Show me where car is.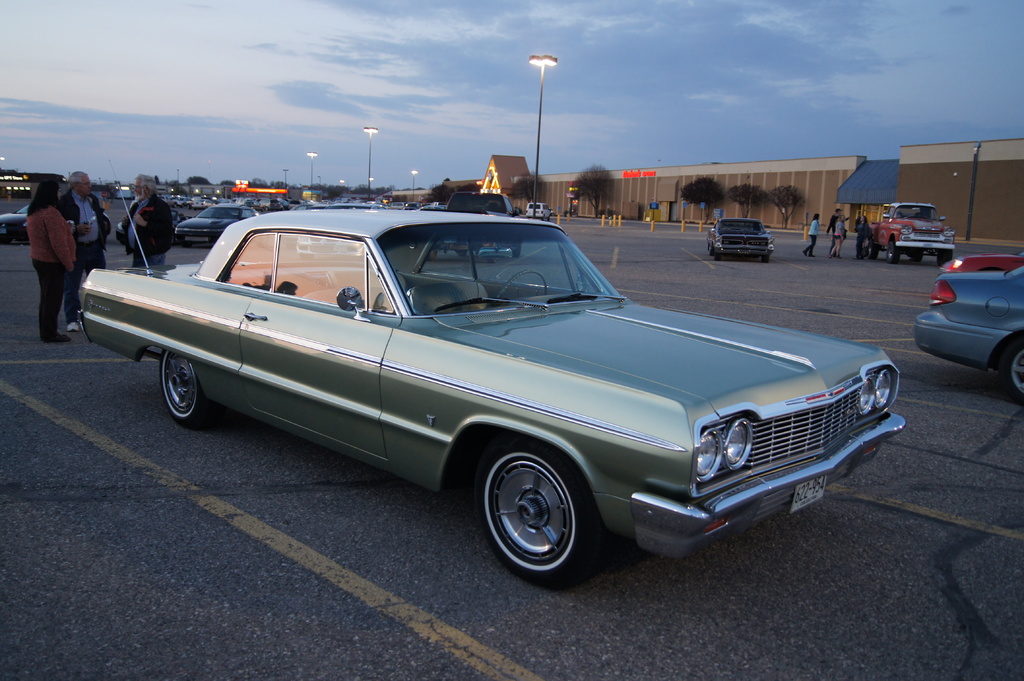
car is at l=0, t=198, r=30, b=239.
